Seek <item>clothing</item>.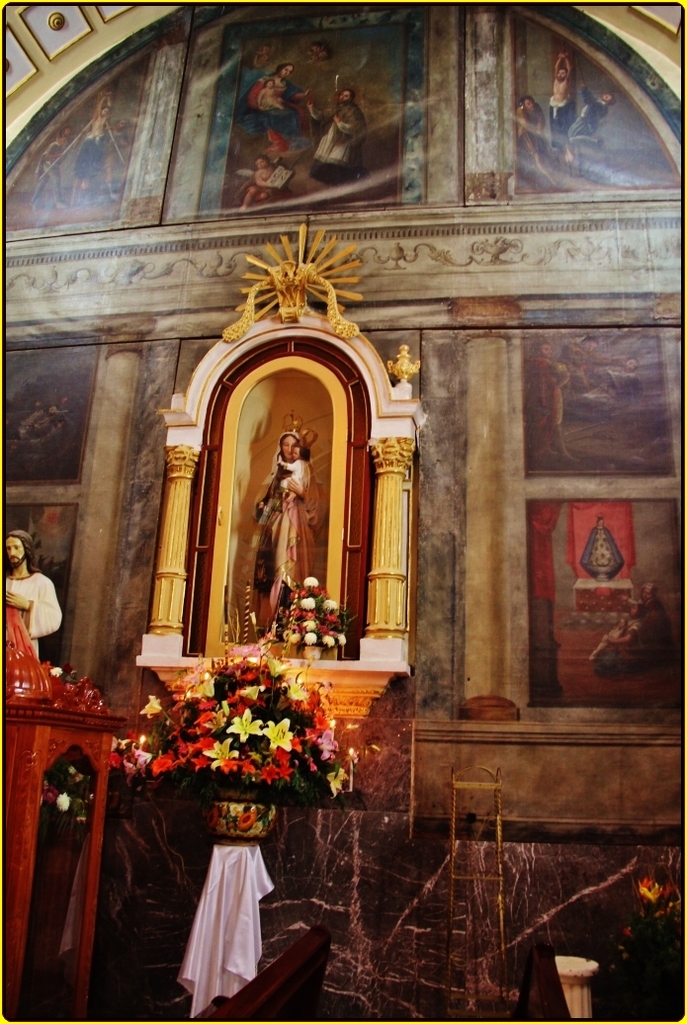
Rect(558, 343, 600, 405).
